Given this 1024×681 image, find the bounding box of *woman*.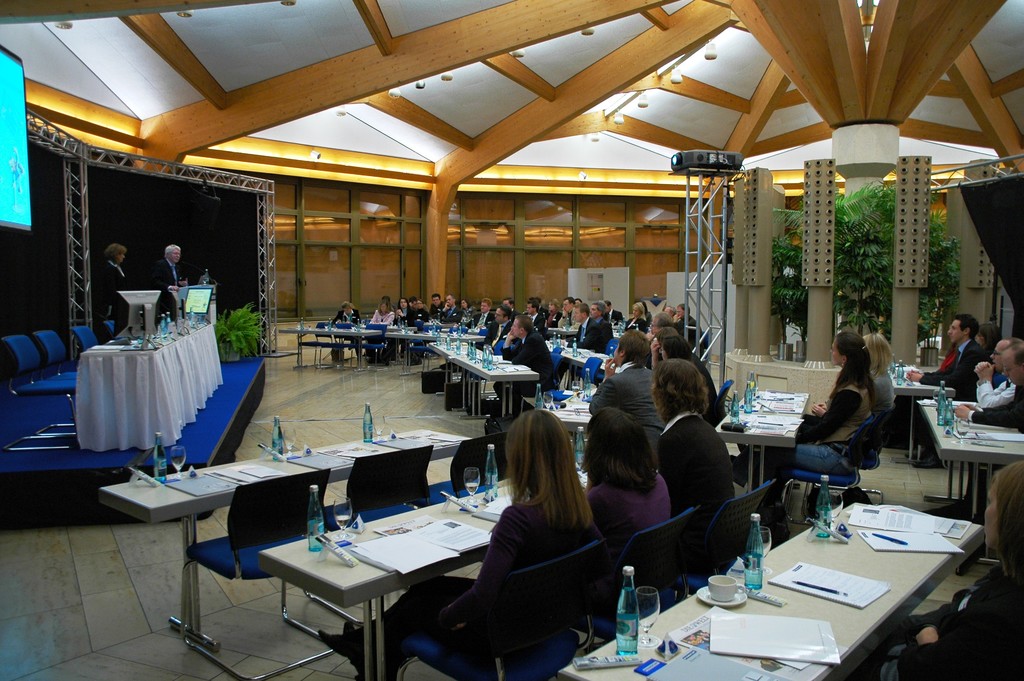
crop(325, 300, 367, 367).
